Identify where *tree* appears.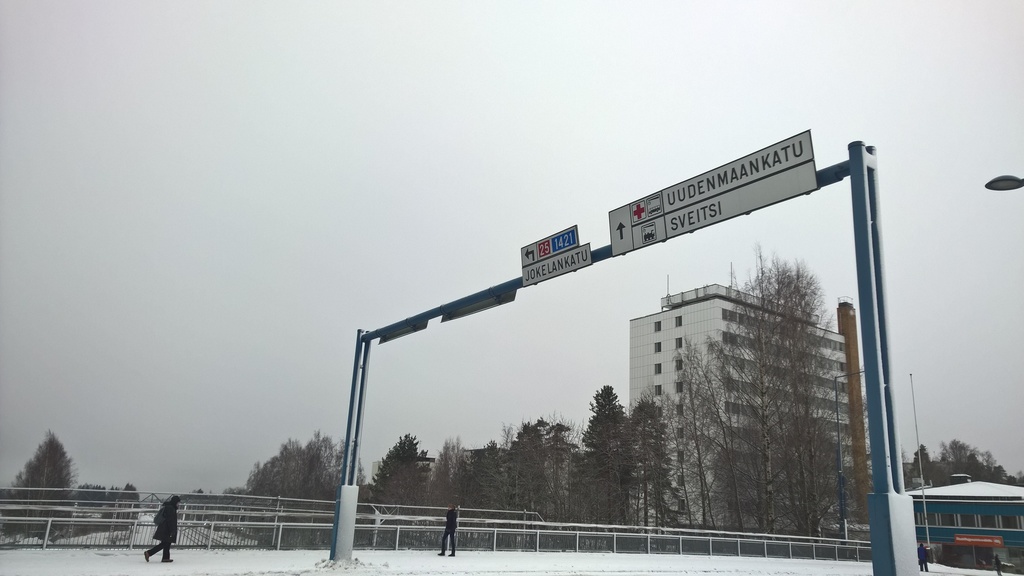
Appears at Rect(72, 480, 111, 520).
